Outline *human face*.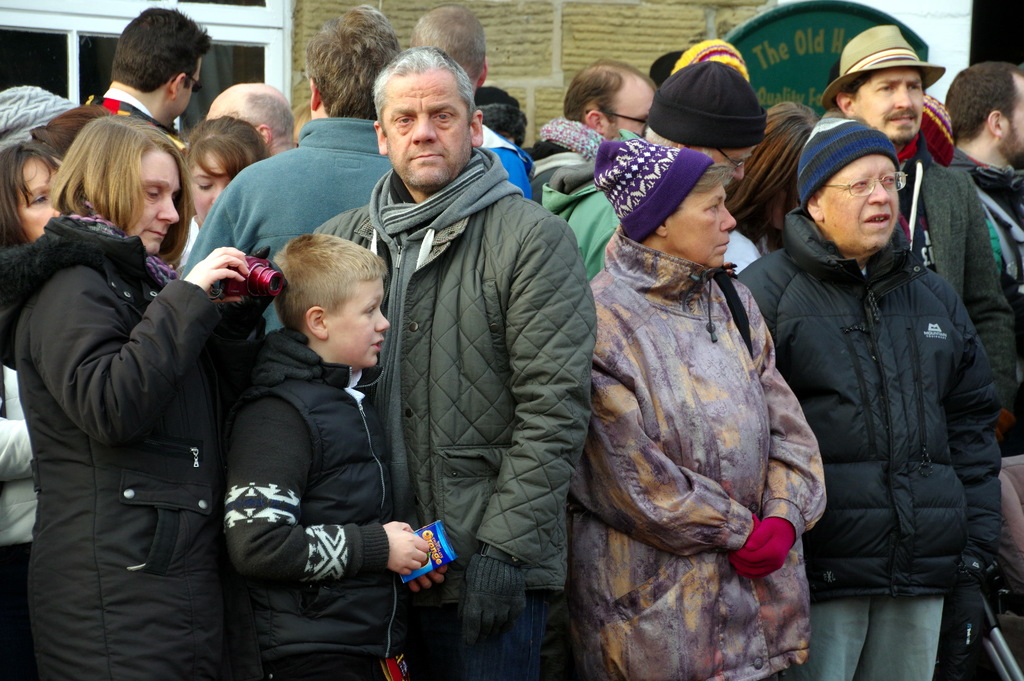
Outline: bbox=[607, 72, 660, 140].
